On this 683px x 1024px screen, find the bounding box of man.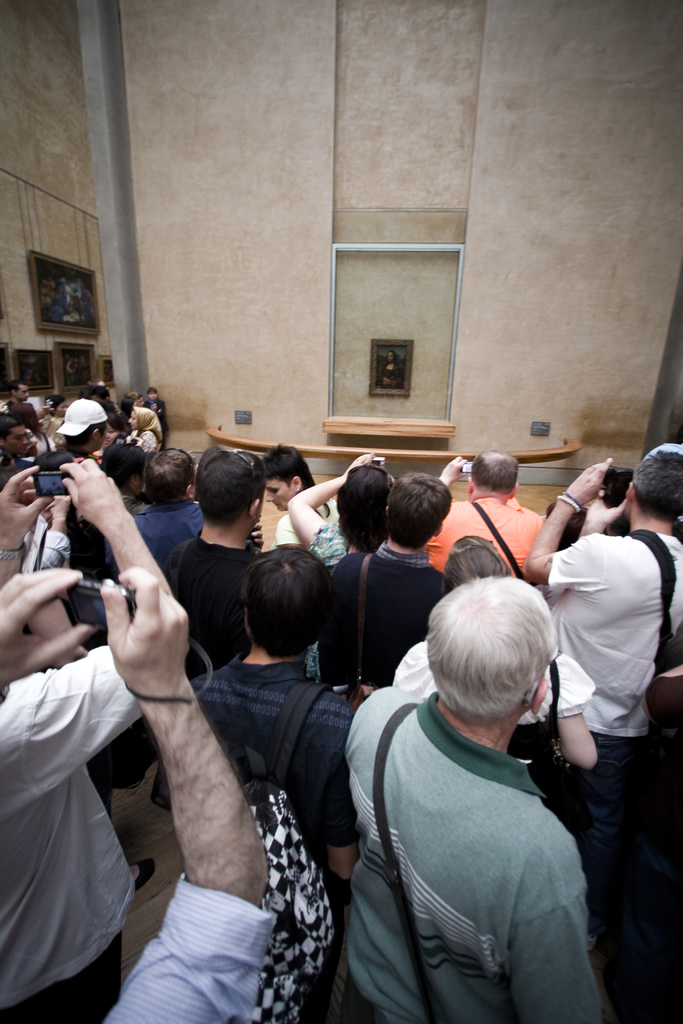
Bounding box: (left=128, top=444, right=204, bottom=570).
